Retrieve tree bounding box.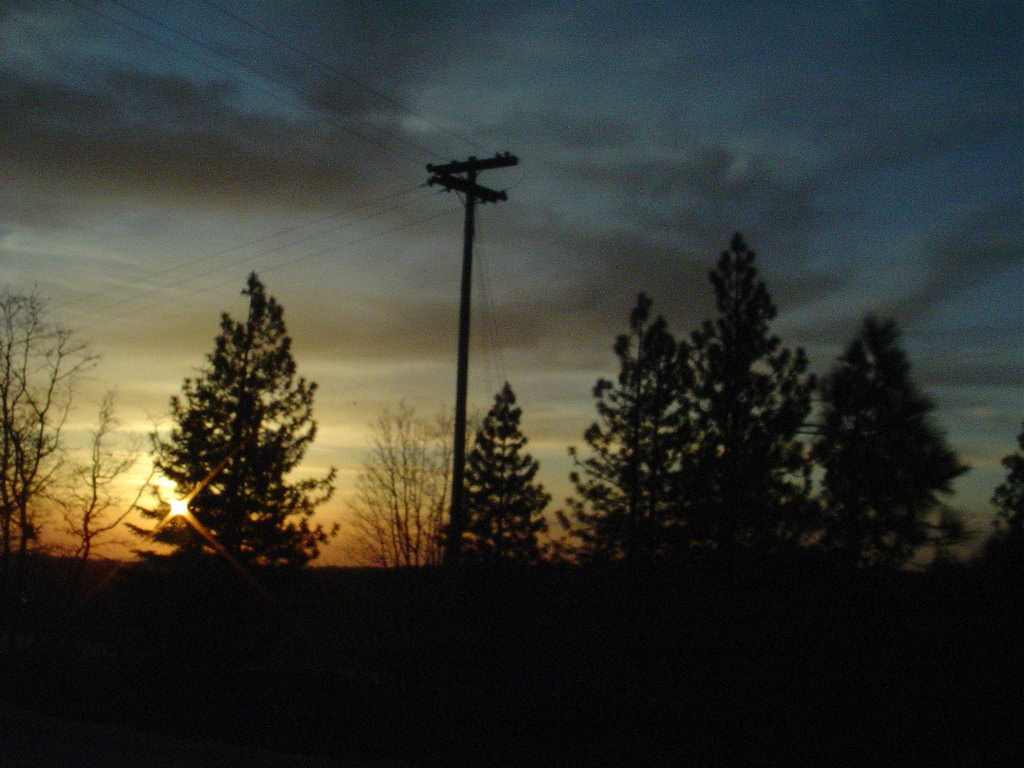
Bounding box: bbox=[118, 270, 352, 618].
